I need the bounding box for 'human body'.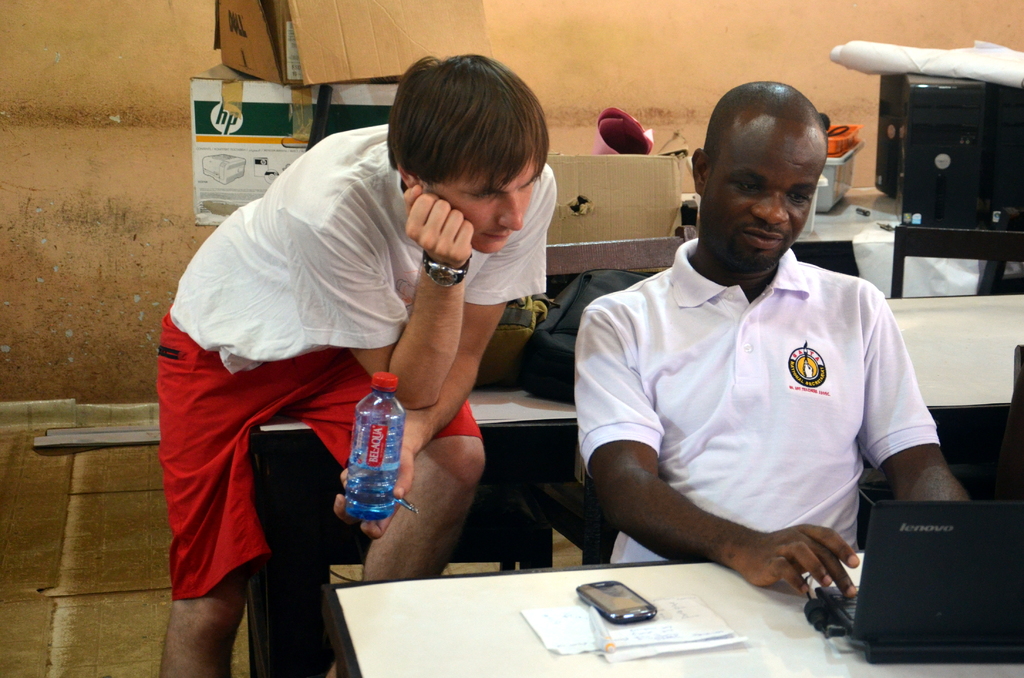
Here it is: box(570, 159, 959, 664).
